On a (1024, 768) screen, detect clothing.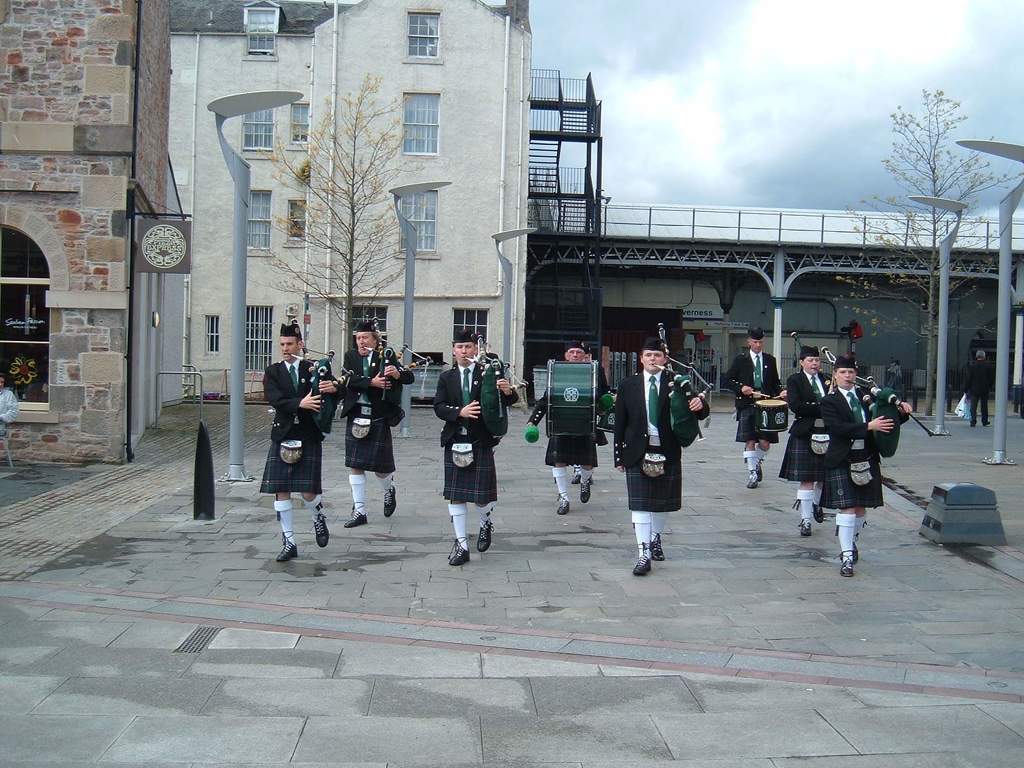
rect(888, 362, 903, 386).
